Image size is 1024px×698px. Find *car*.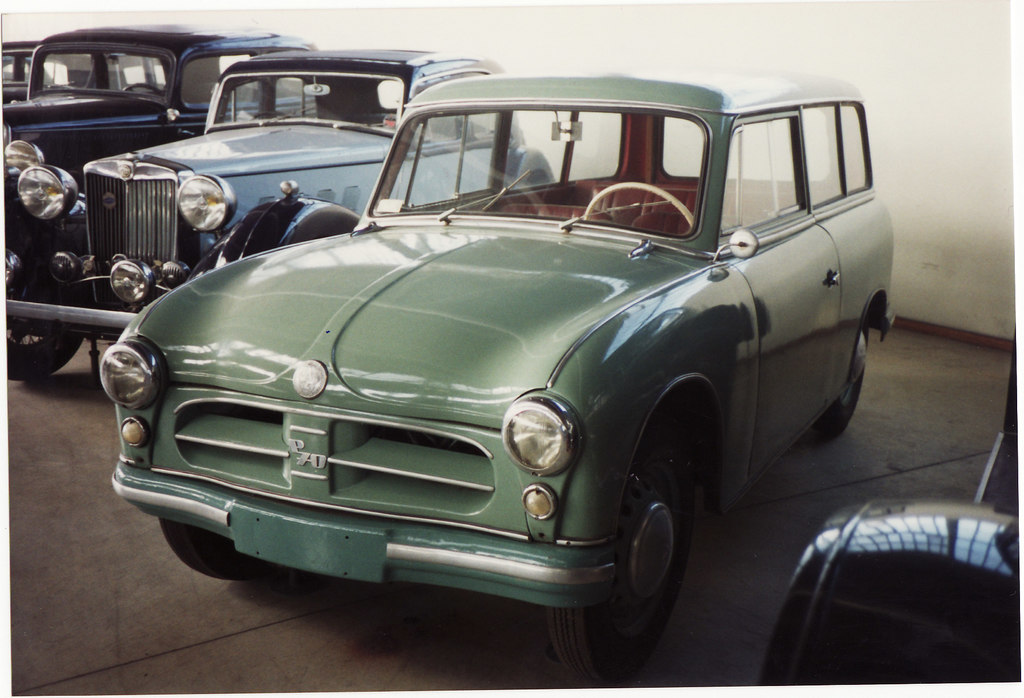
0,38,34,97.
